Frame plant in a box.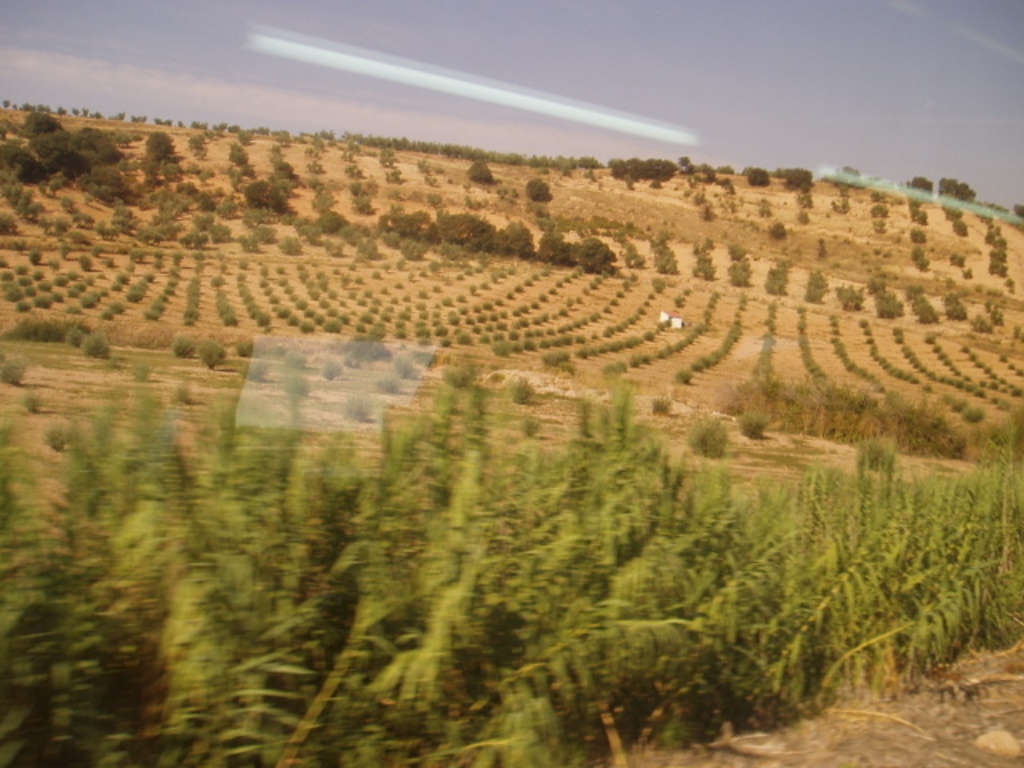
bbox=(442, 365, 478, 390).
